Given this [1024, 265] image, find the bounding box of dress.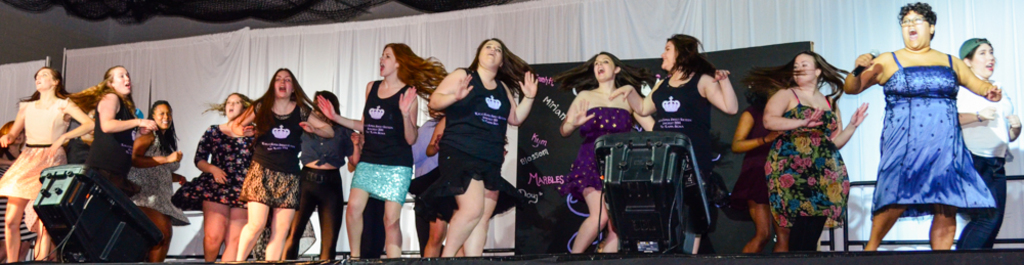
locate(172, 121, 255, 209).
